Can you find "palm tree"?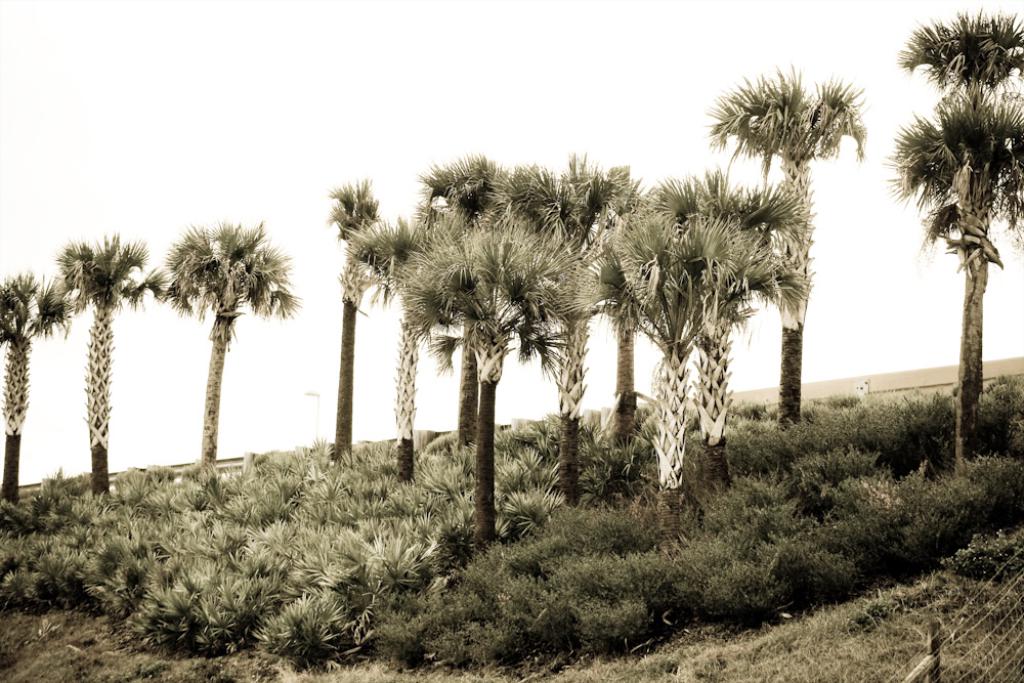
Yes, bounding box: bbox=(885, 11, 1023, 380).
